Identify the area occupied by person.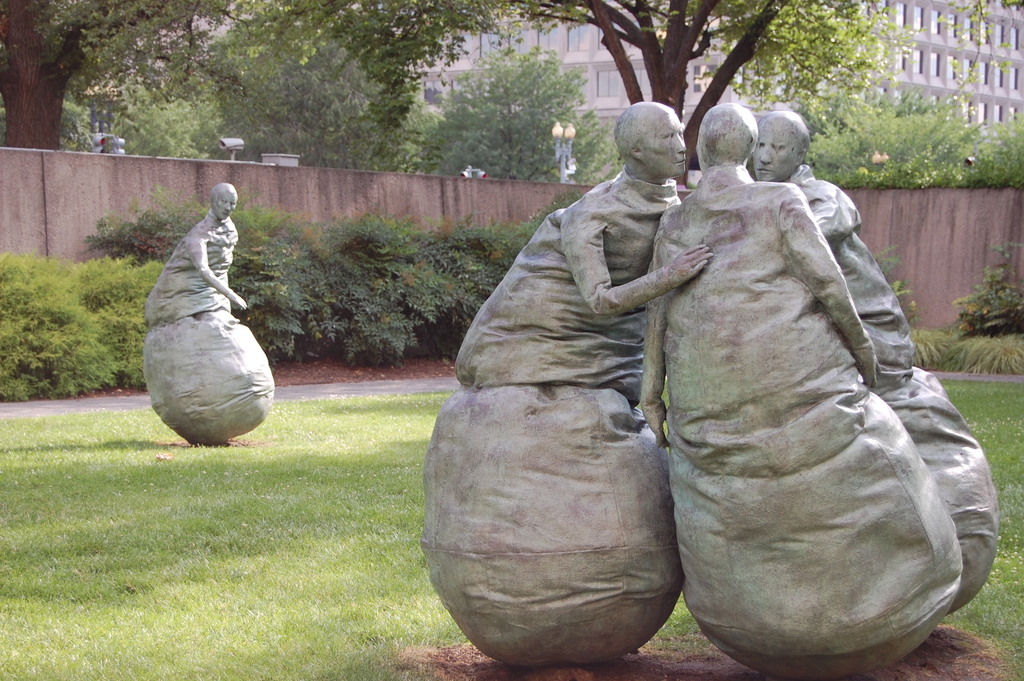
Area: bbox=[454, 102, 713, 409].
